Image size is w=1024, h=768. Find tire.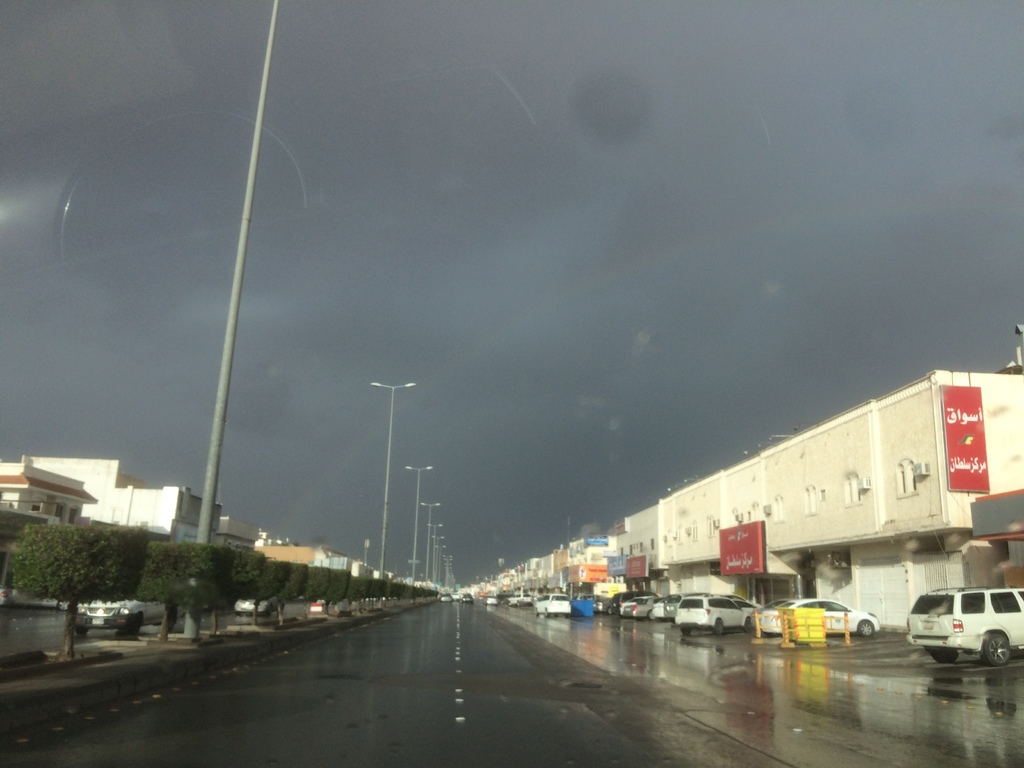
74 623 89 642.
